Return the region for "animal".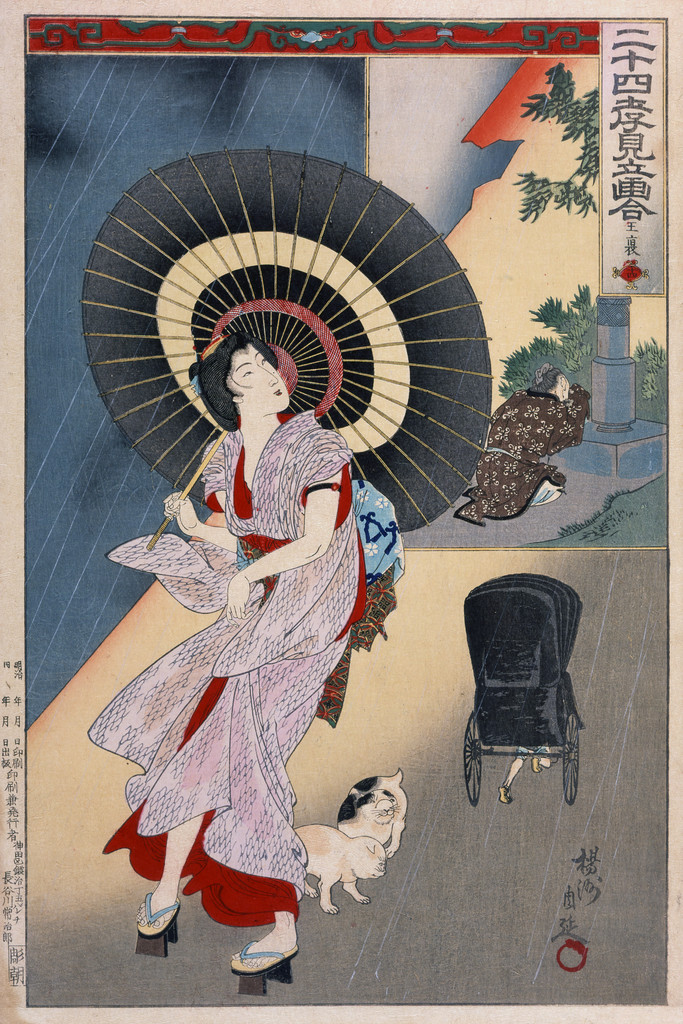
select_region(288, 826, 386, 914).
